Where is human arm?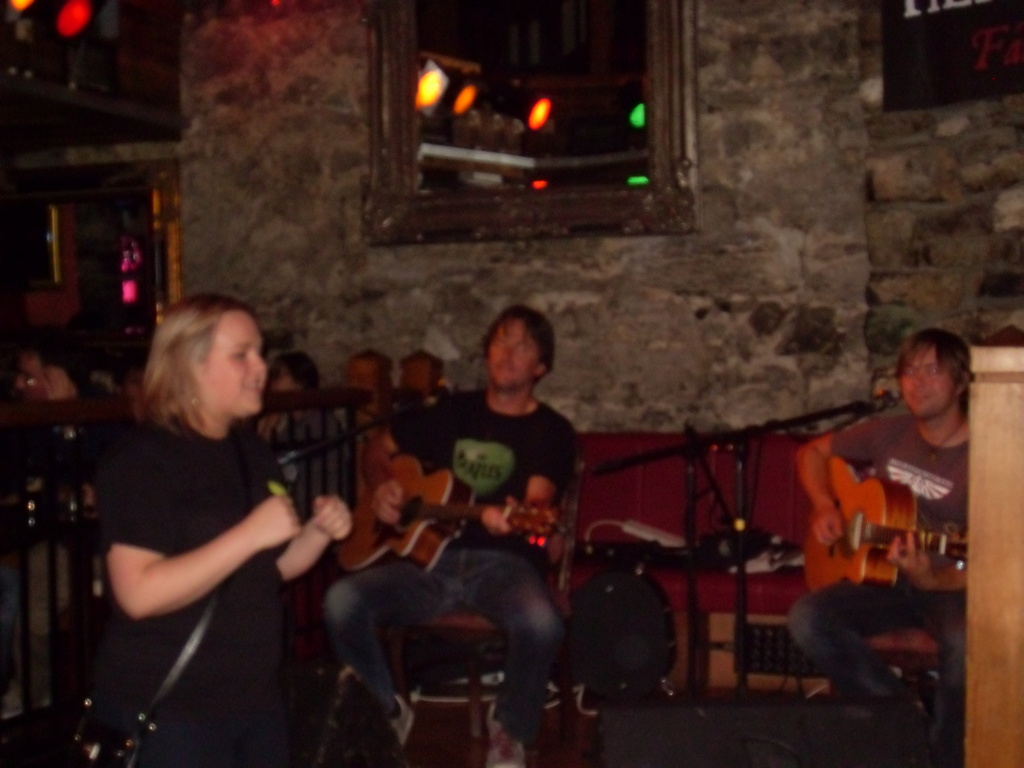
881, 524, 968, 591.
